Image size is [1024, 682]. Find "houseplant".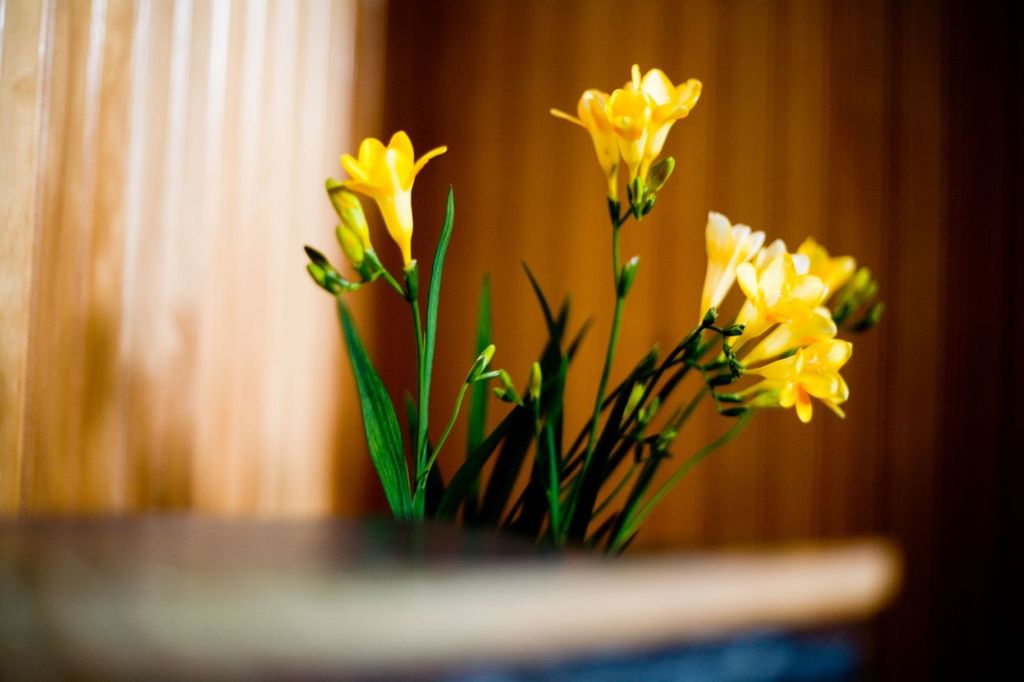
bbox=[296, 64, 885, 681].
